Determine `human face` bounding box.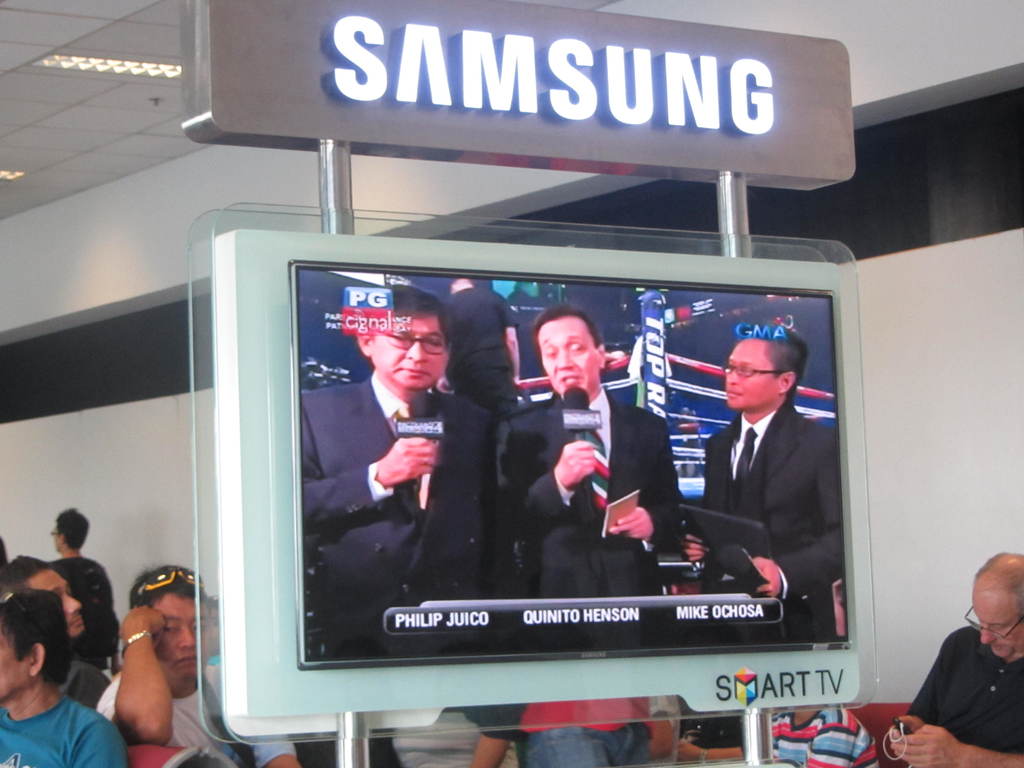
Determined: box=[727, 335, 780, 409].
